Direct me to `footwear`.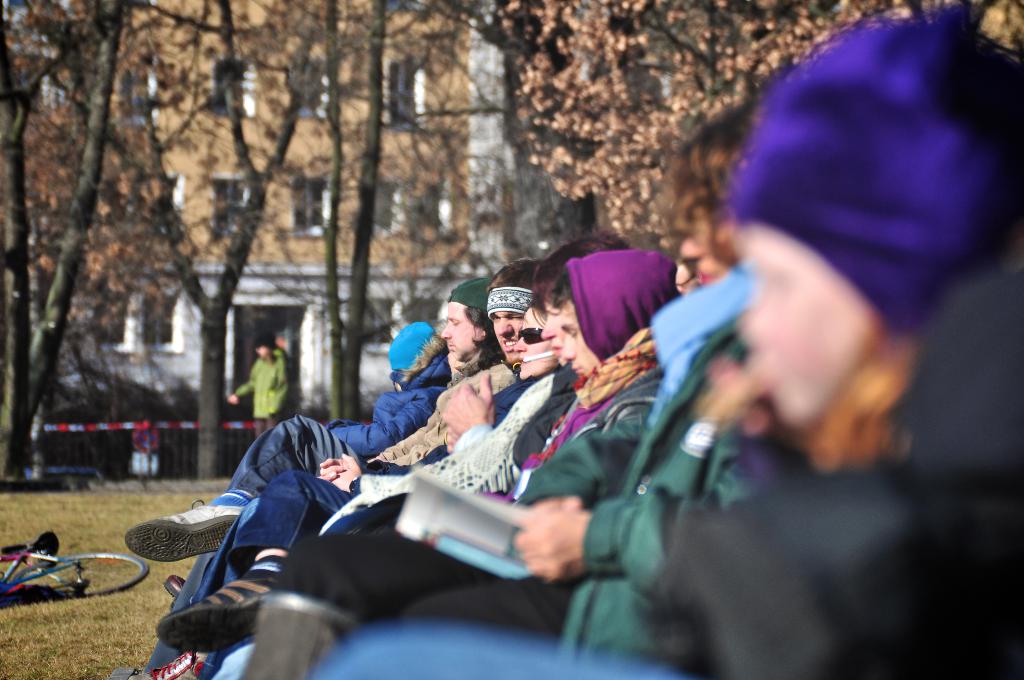
Direction: 124, 506, 237, 578.
